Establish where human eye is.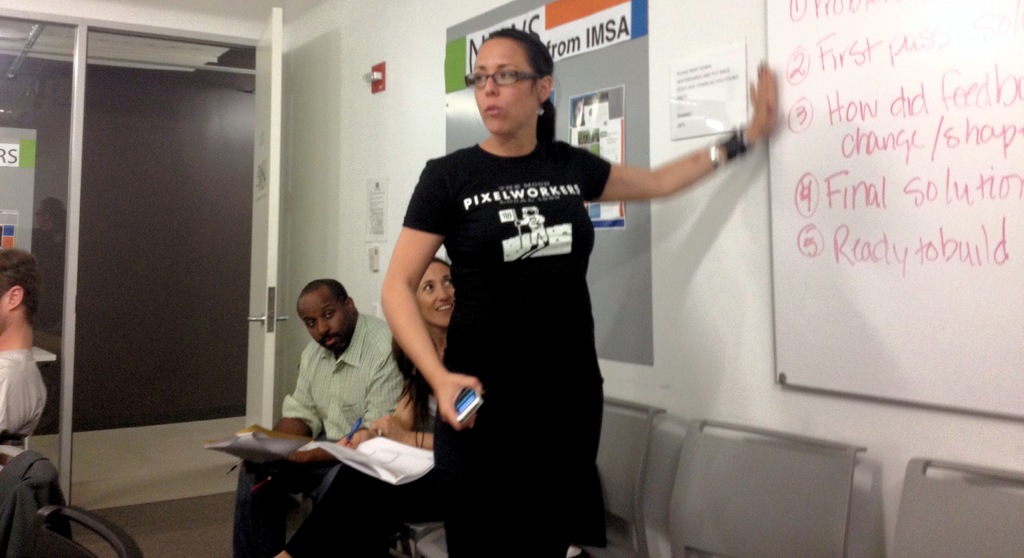
Established at 442,275,450,289.
